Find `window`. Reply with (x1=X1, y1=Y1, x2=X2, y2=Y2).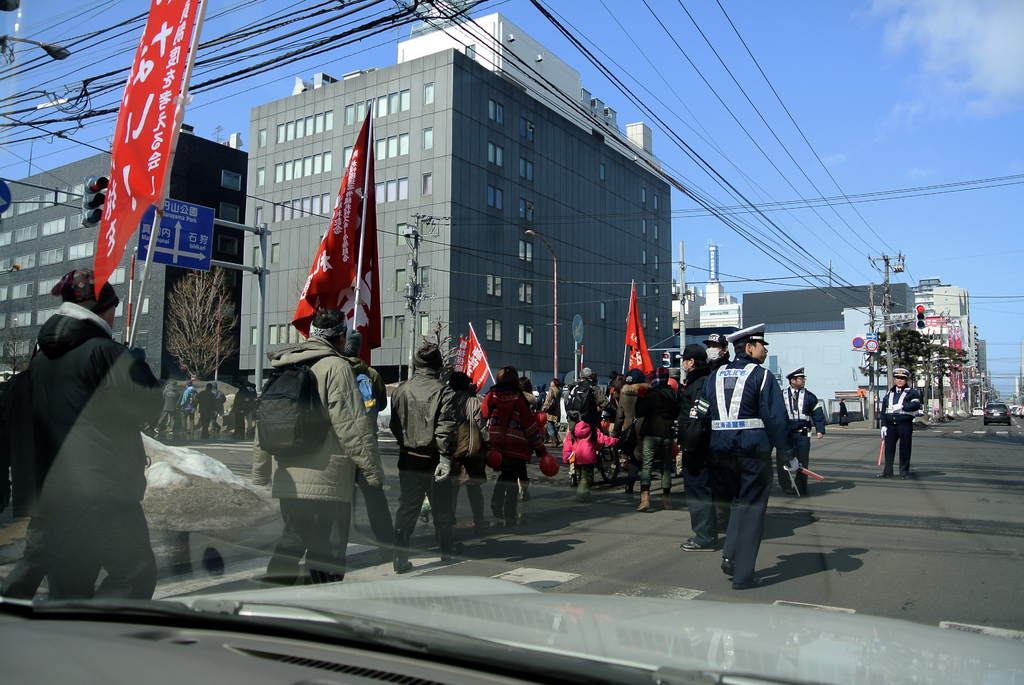
(x1=68, y1=239, x2=92, y2=260).
